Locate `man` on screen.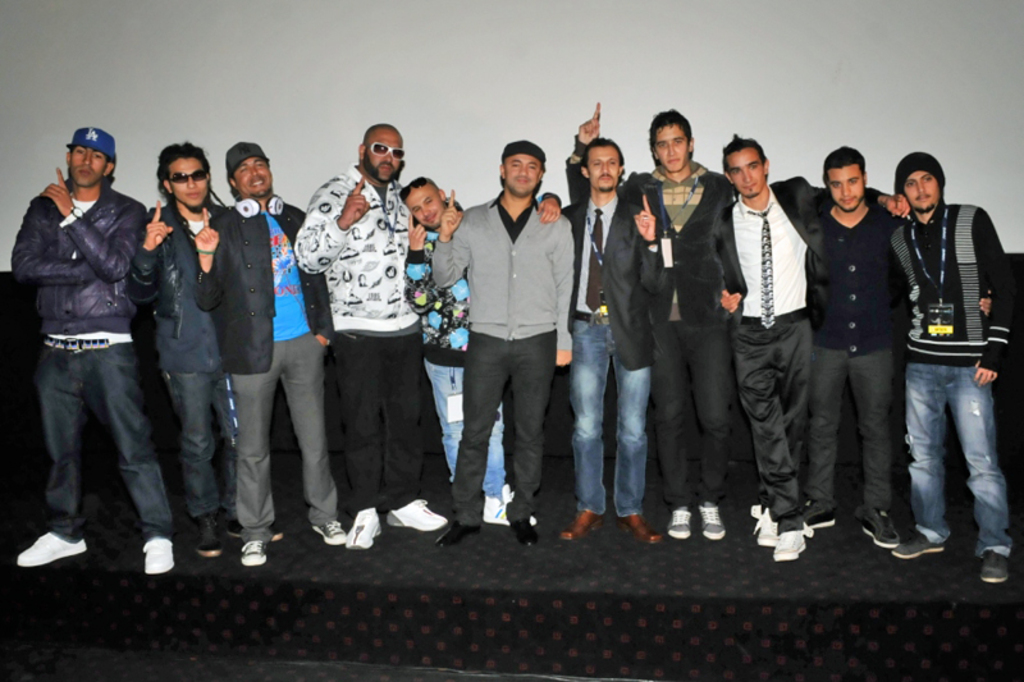
On screen at box=[549, 131, 668, 549].
